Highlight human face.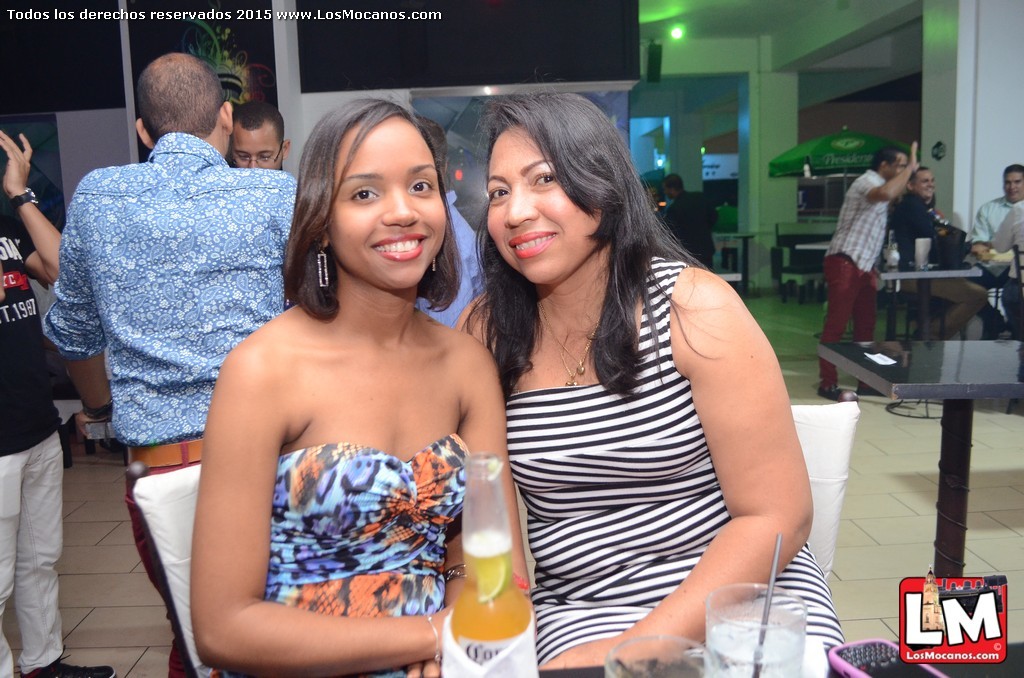
Highlighted region: [x1=1003, y1=171, x2=1023, y2=201].
